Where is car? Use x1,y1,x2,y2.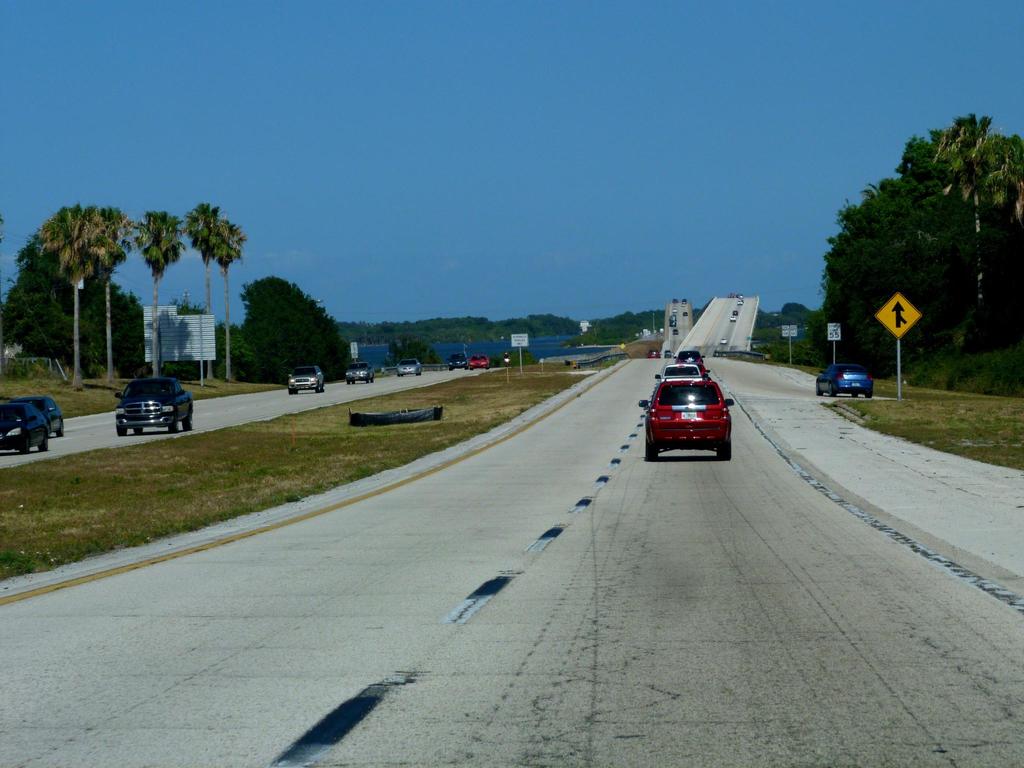
116,373,194,434.
